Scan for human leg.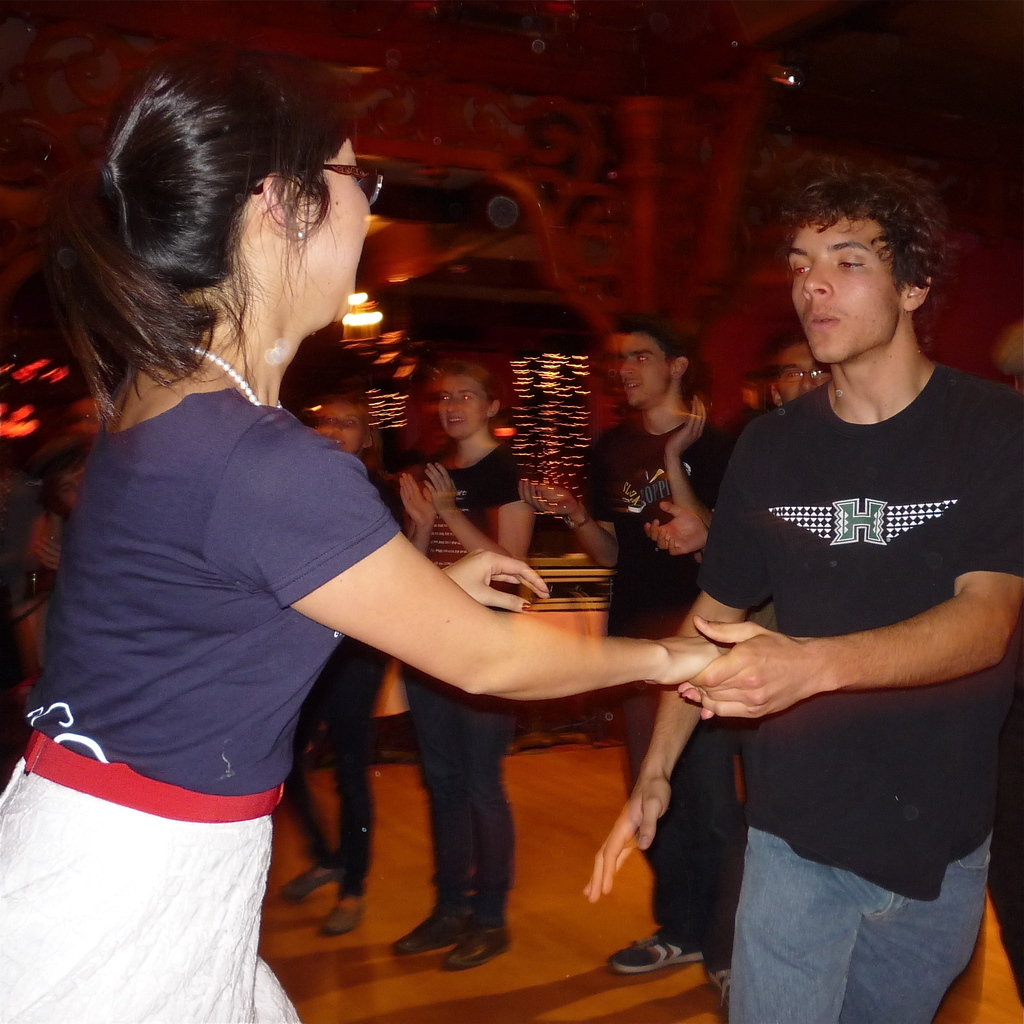
Scan result: bbox=(445, 683, 524, 970).
